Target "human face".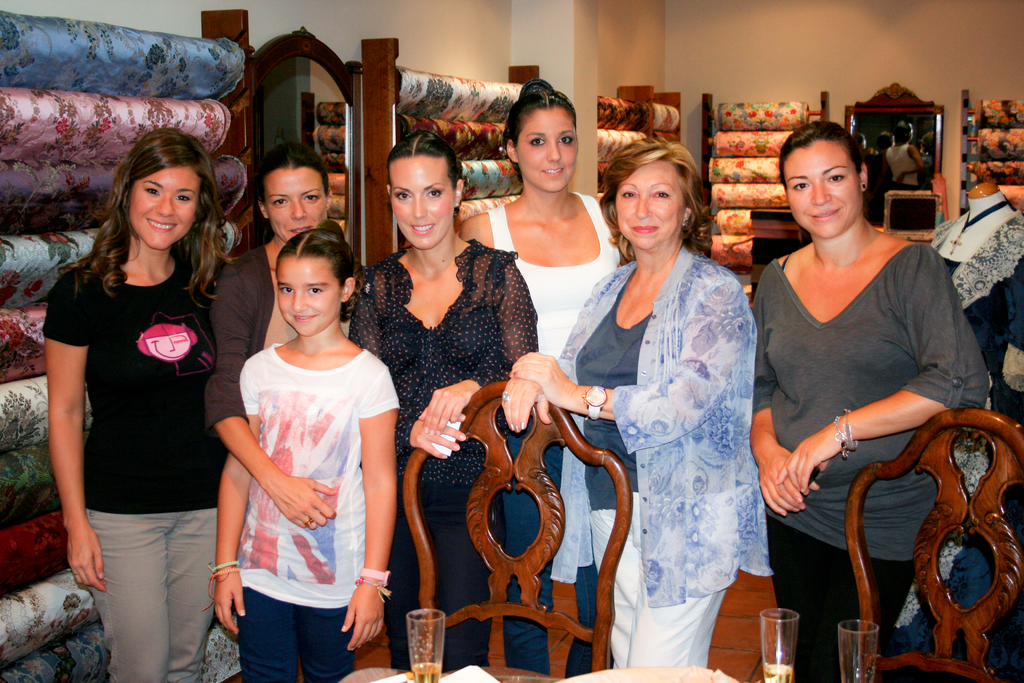
Target region: 516 110 575 190.
